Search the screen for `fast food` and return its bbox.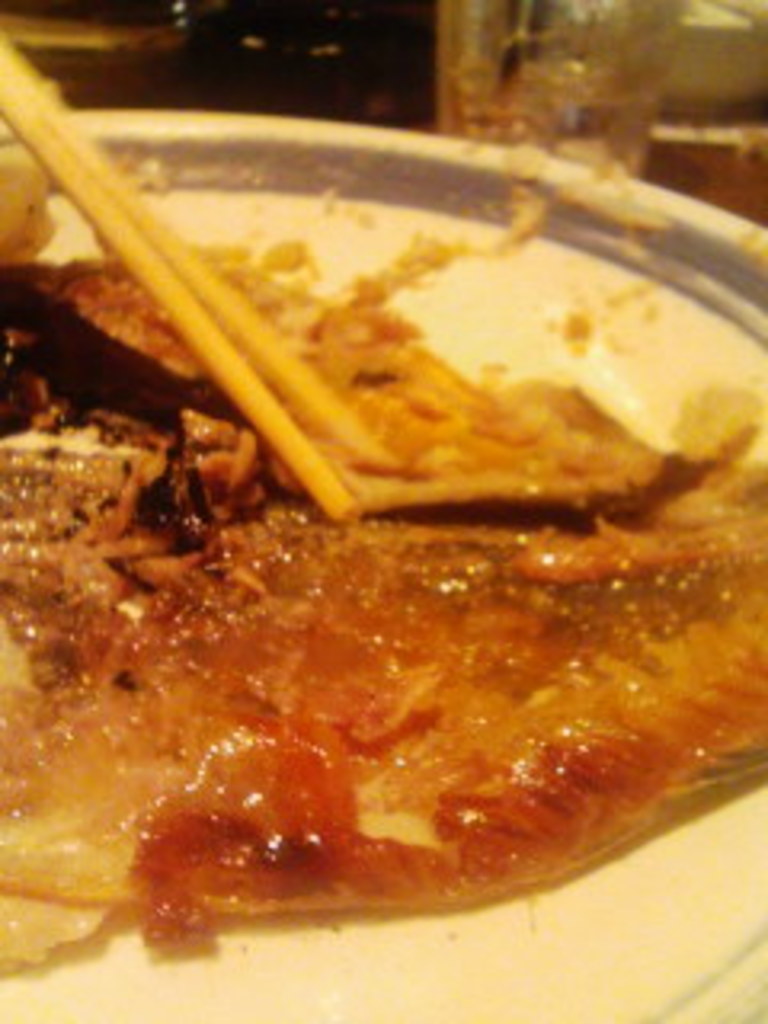
Found: rect(0, 246, 765, 979).
